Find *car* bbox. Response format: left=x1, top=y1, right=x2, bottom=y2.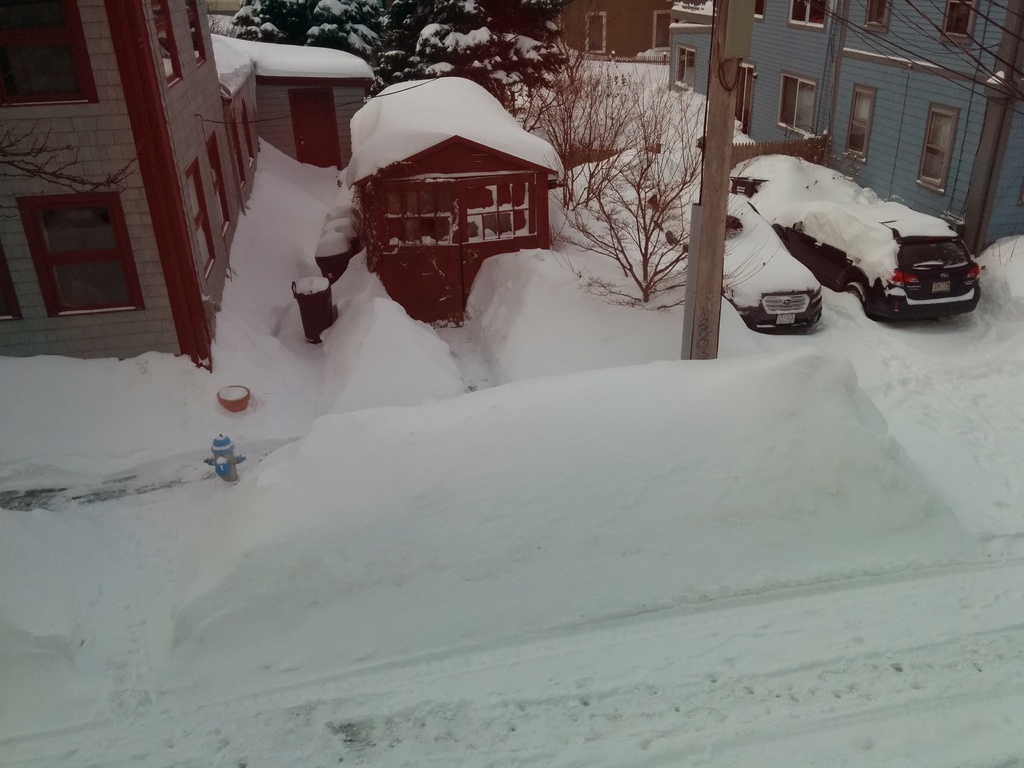
left=771, top=200, right=980, bottom=321.
